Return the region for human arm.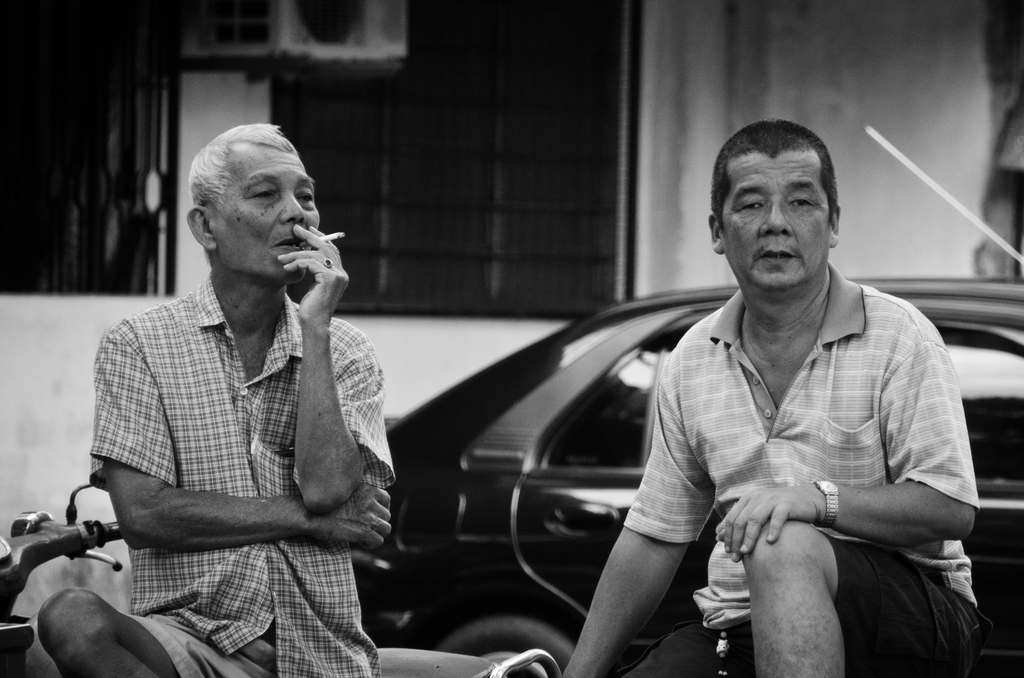
select_region(101, 318, 394, 554).
